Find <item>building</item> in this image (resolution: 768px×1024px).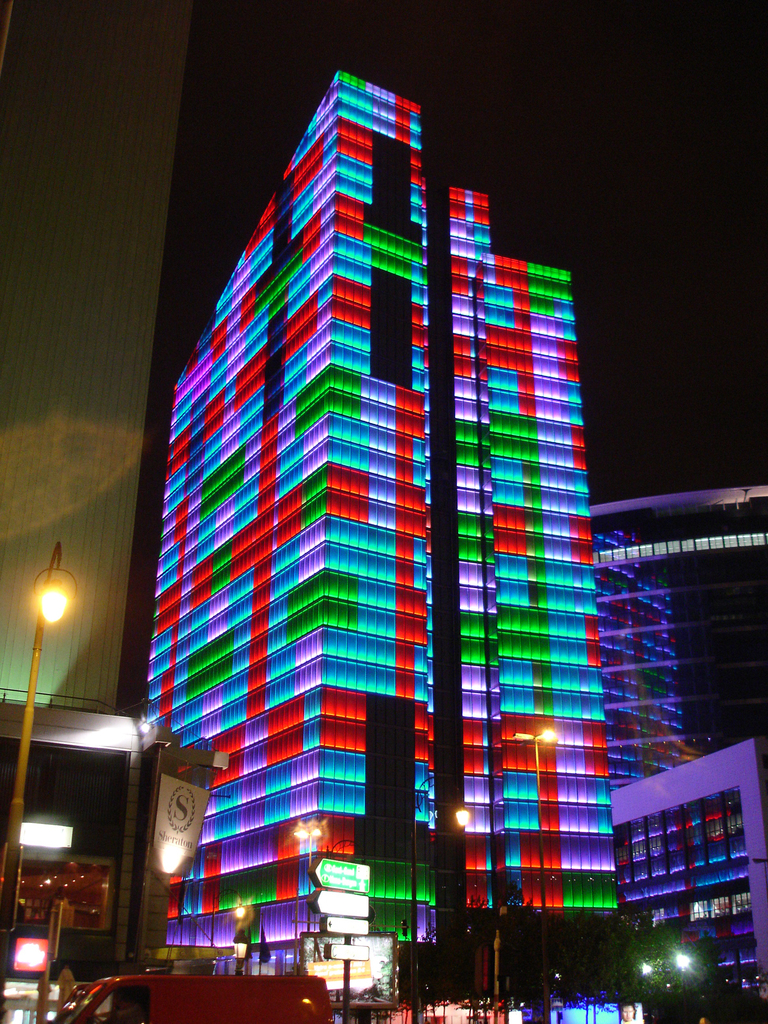
(601, 520, 696, 790).
